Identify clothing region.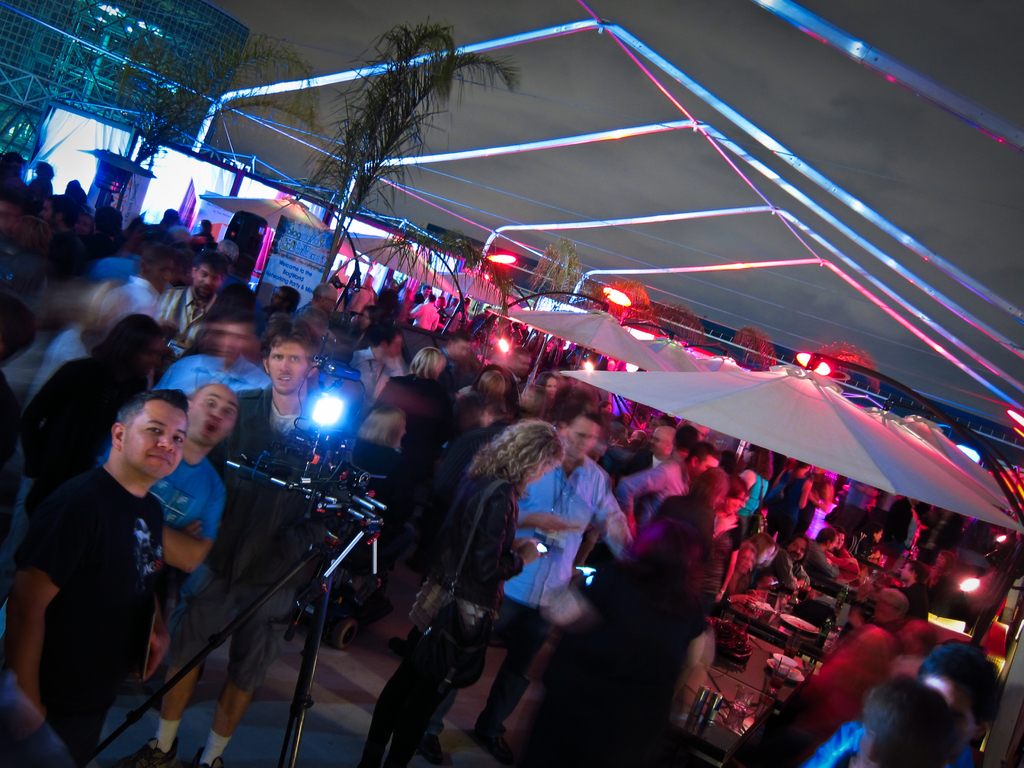
Region: bbox=[484, 601, 550, 736].
